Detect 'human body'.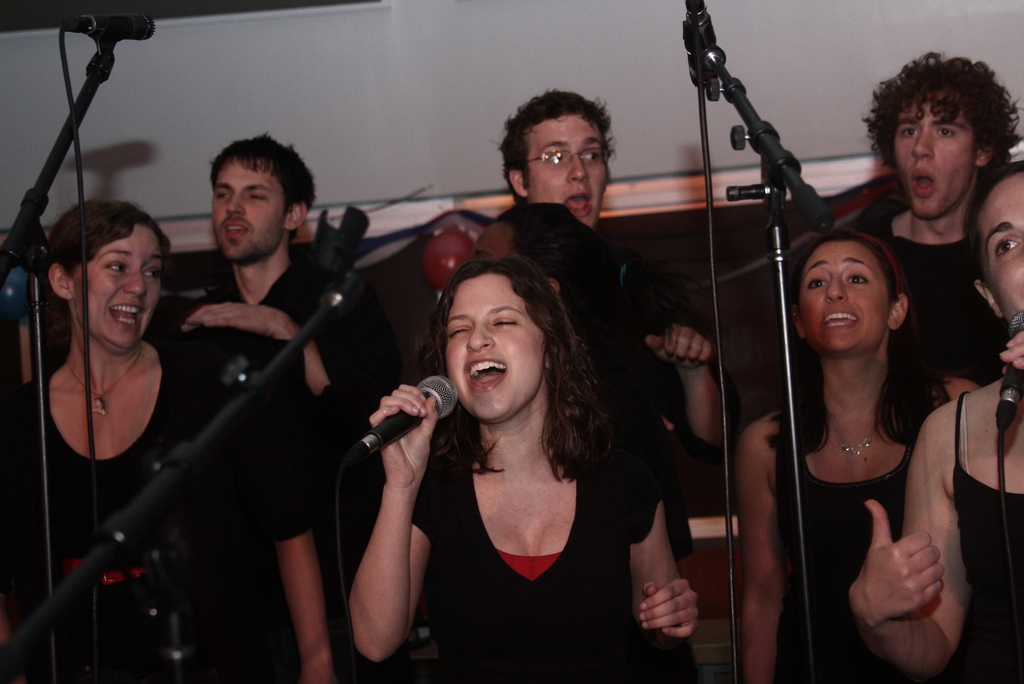
Detected at x1=508 y1=90 x2=716 y2=507.
